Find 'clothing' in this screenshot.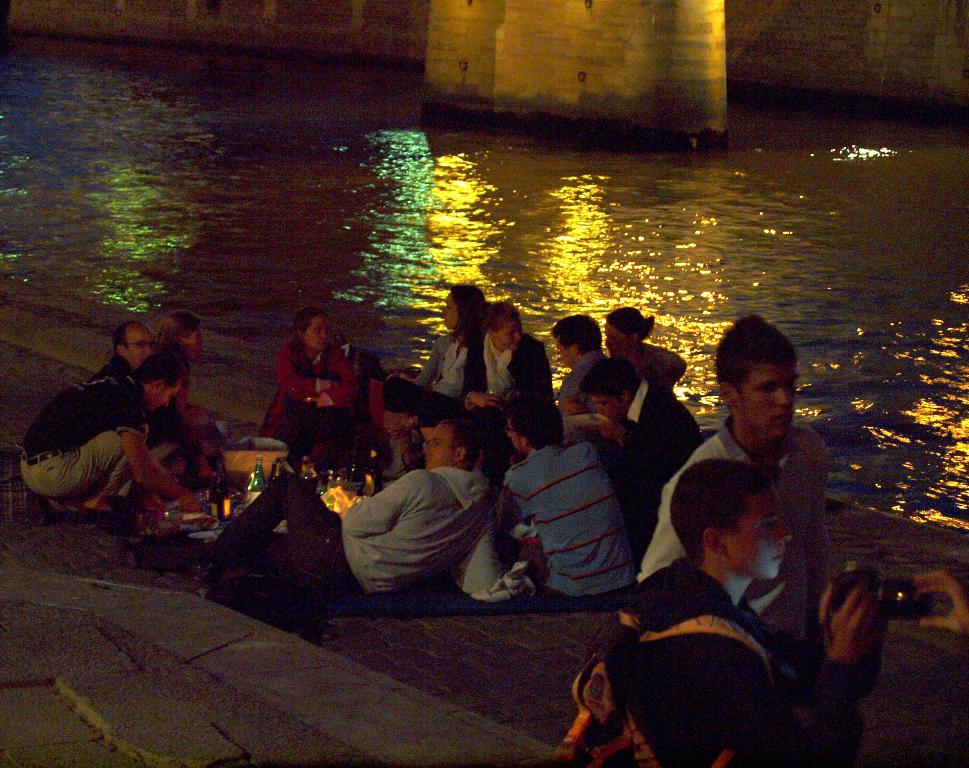
The bounding box for 'clothing' is select_region(457, 330, 547, 429).
